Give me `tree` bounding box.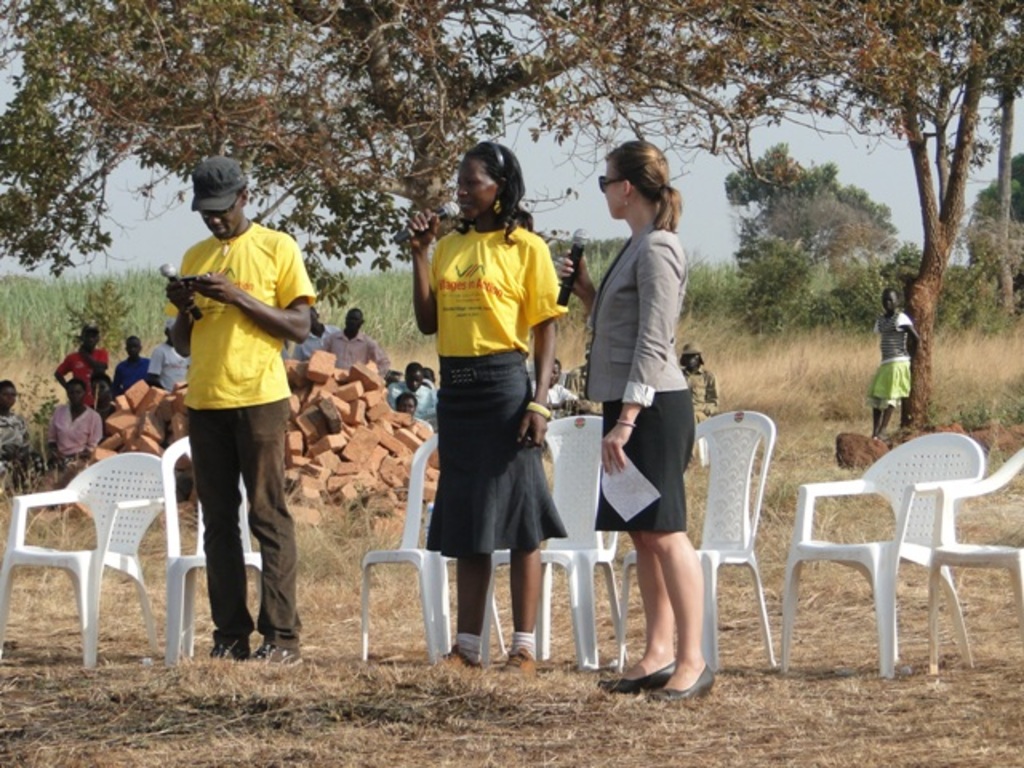
crop(736, 198, 888, 253).
